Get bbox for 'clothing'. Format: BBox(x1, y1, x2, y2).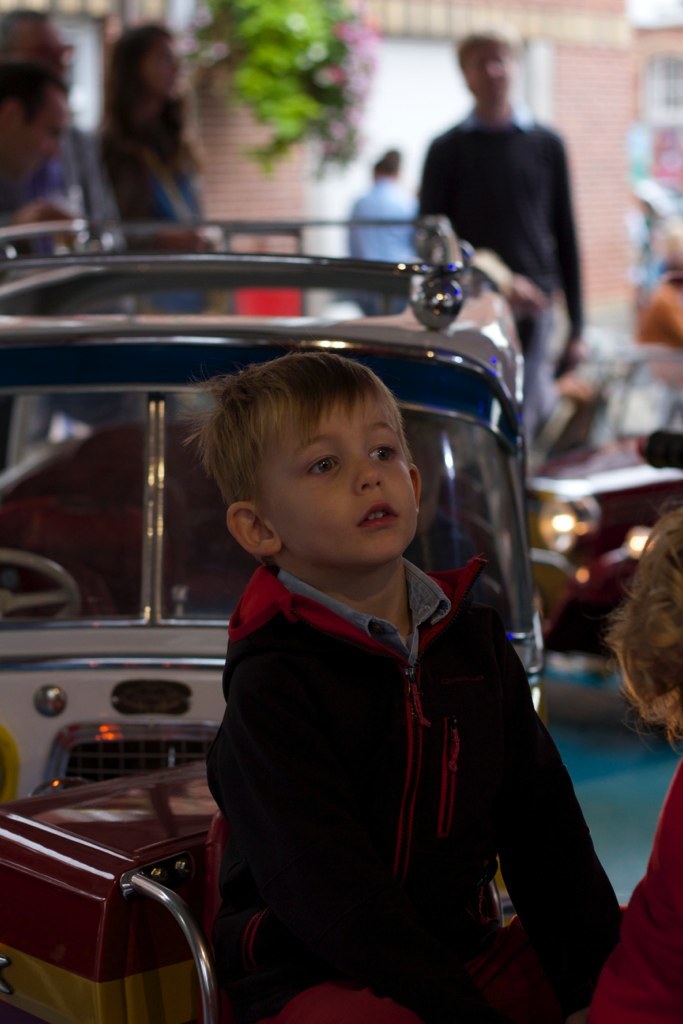
BBox(418, 93, 576, 441).
